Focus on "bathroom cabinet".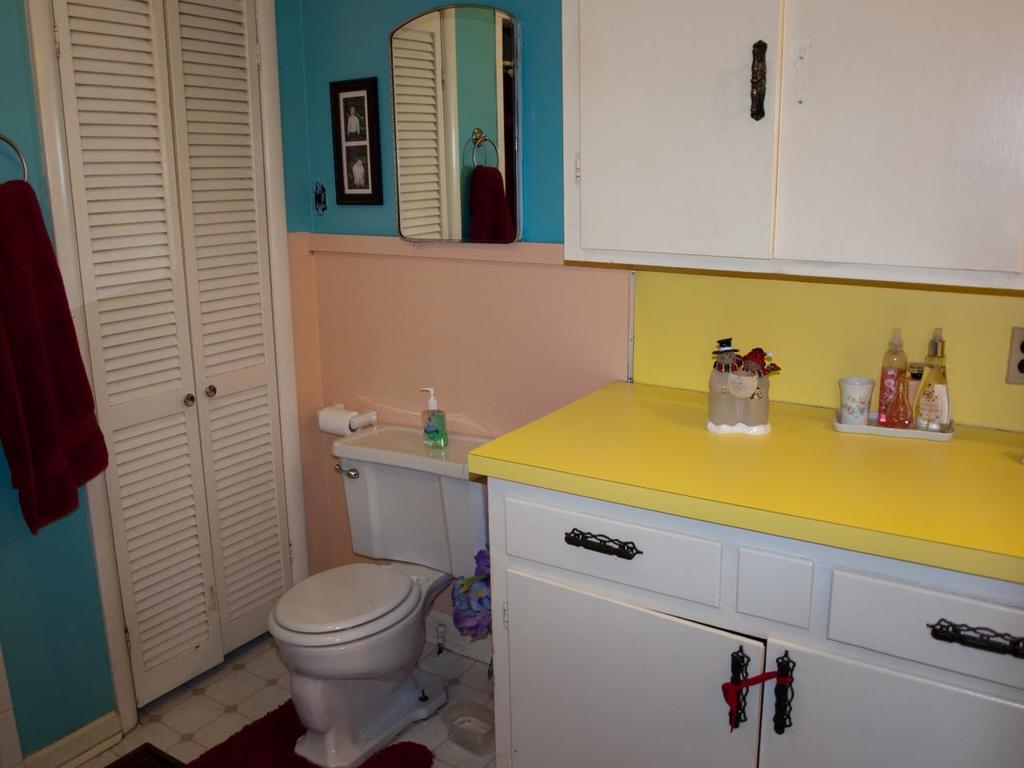
Focused at x1=488, y1=477, x2=1023, y2=767.
